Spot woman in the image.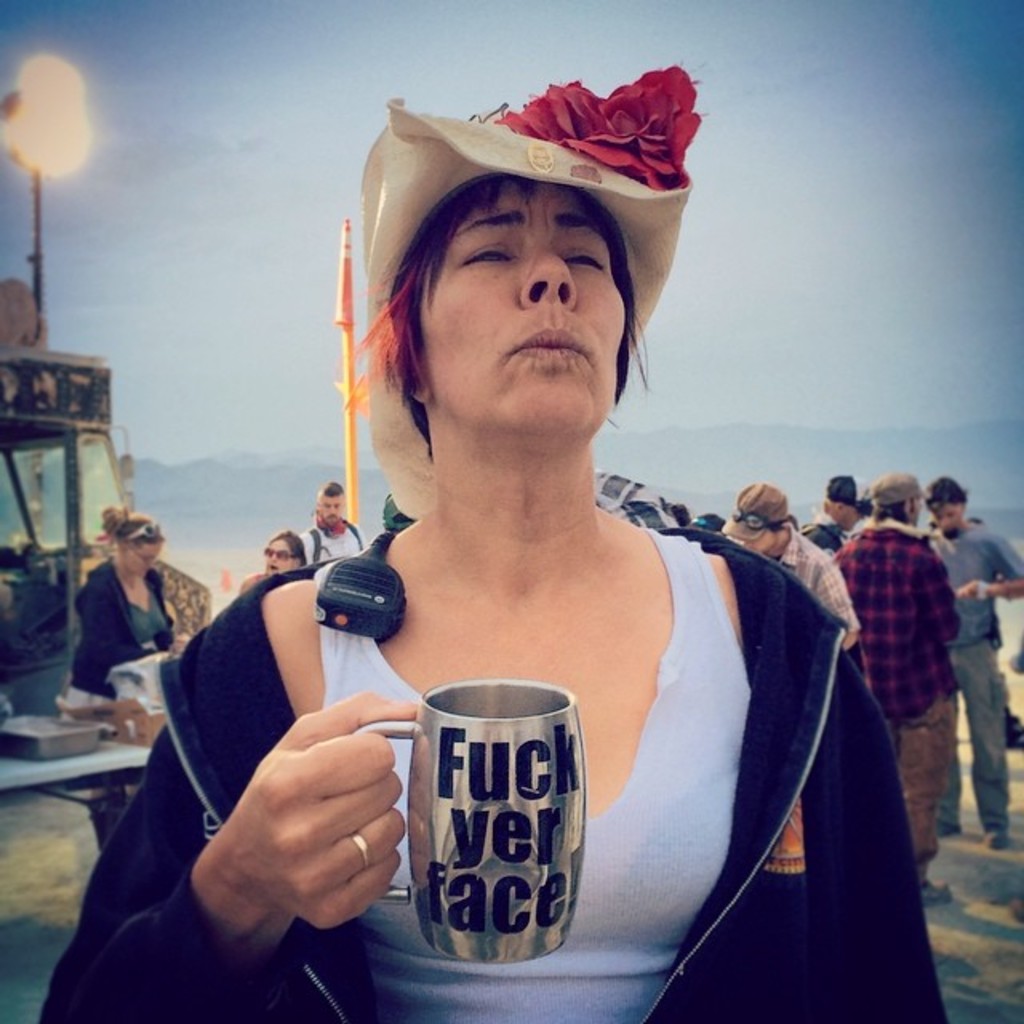
woman found at [67,502,176,861].
